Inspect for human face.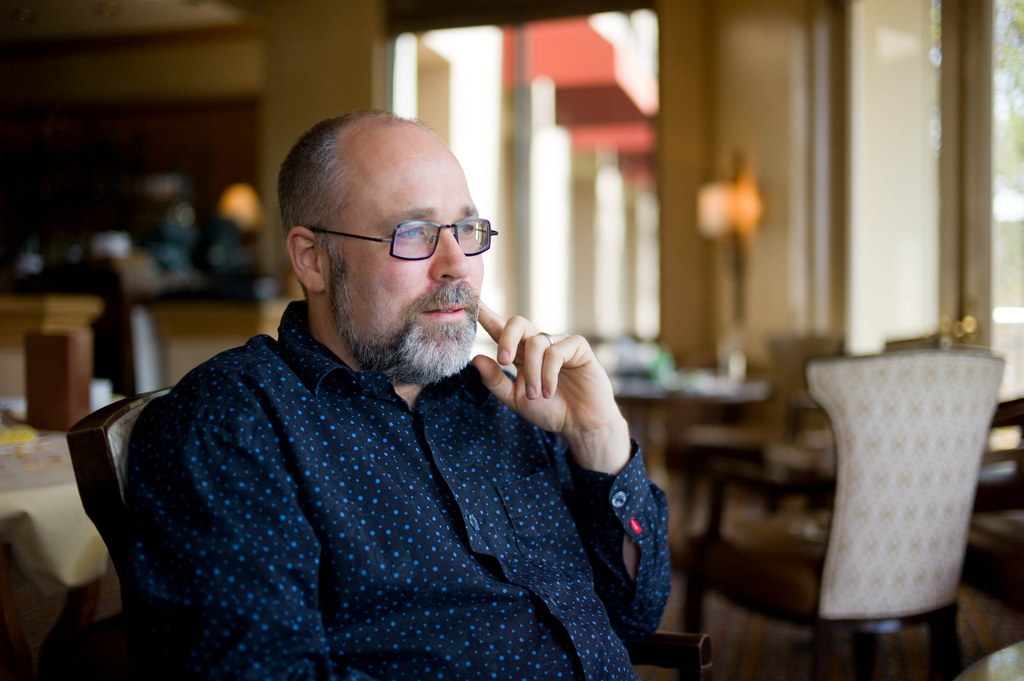
Inspection: select_region(332, 151, 481, 379).
